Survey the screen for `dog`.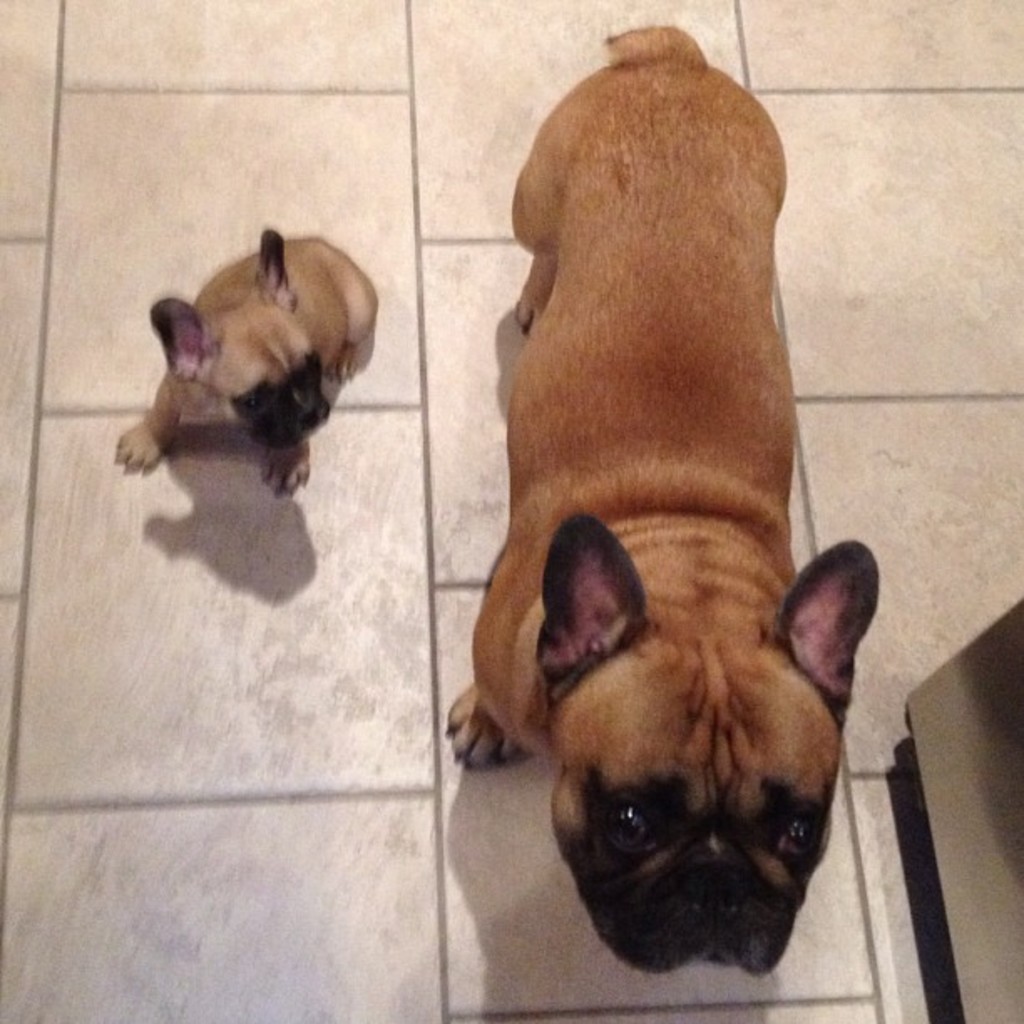
Survey found: BBox(114, 228, 380, 494).
